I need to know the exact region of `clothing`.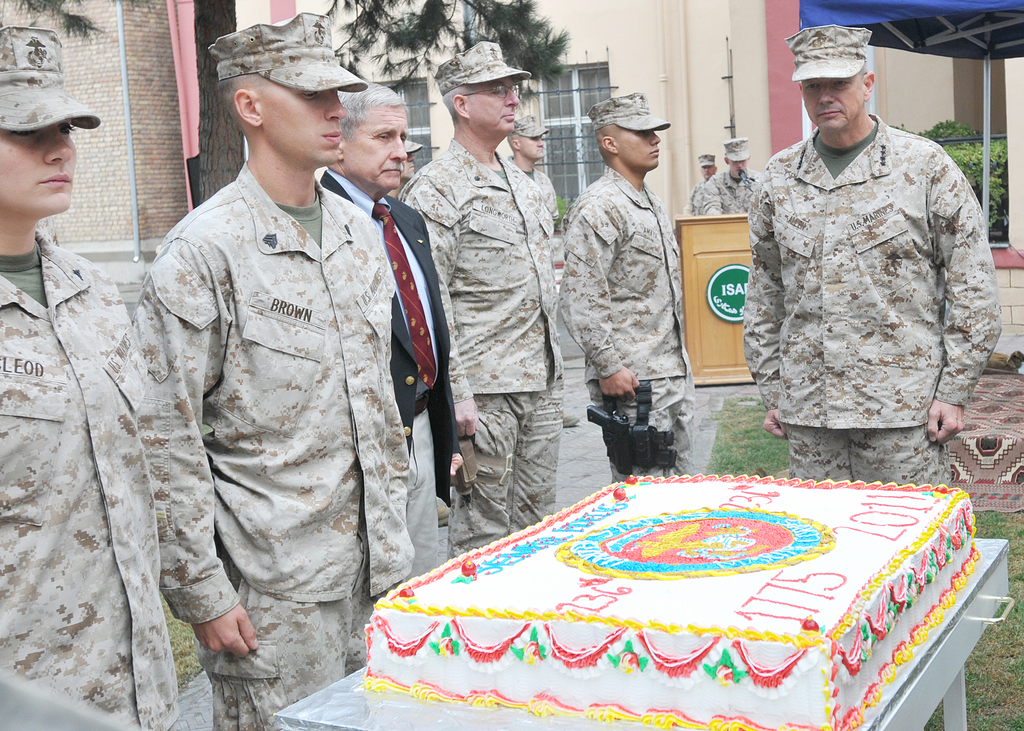
Region: 316, 169, 454, 578.
